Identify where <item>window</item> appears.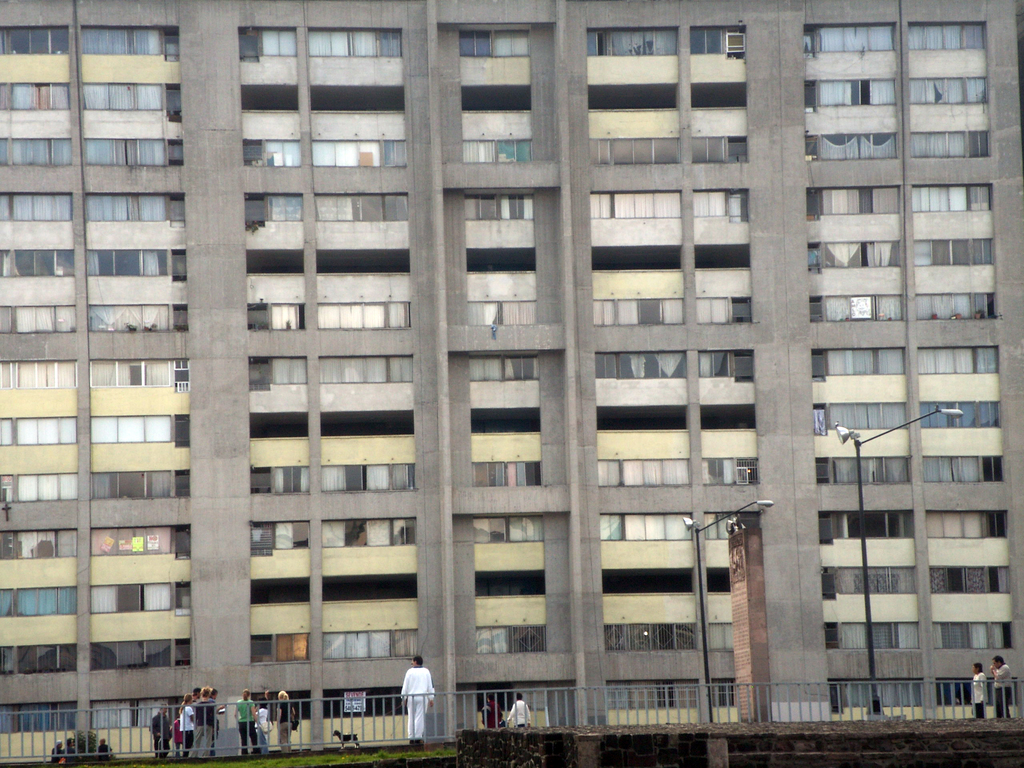
Appears at box=[595, 351, 689, 378].
